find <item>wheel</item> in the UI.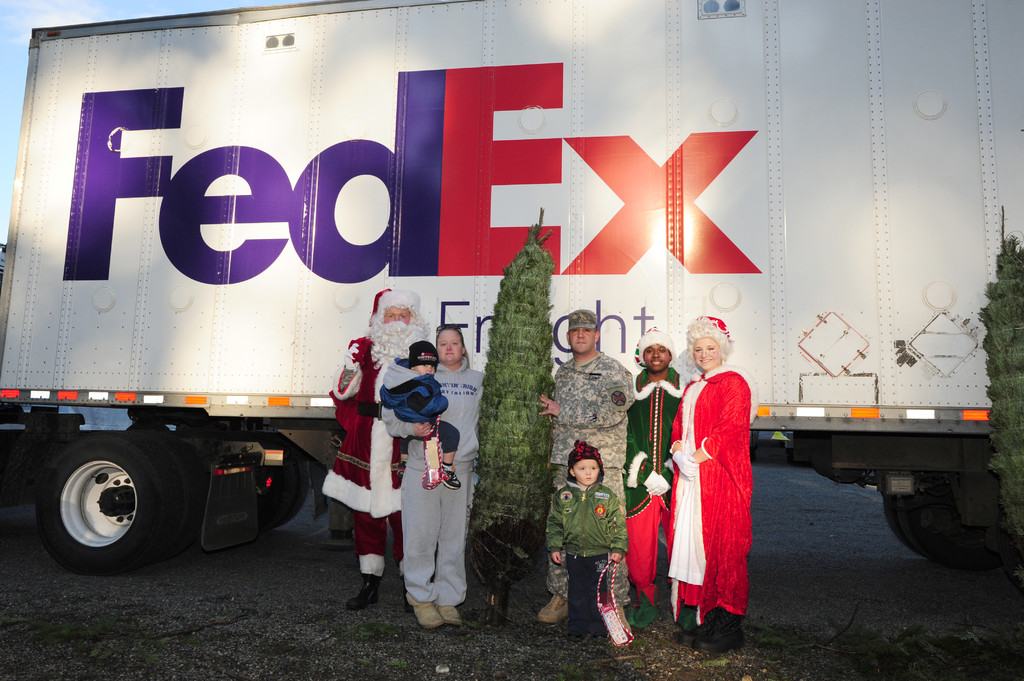
UI element at [left=884, top=496, right=943, bottom=561].
